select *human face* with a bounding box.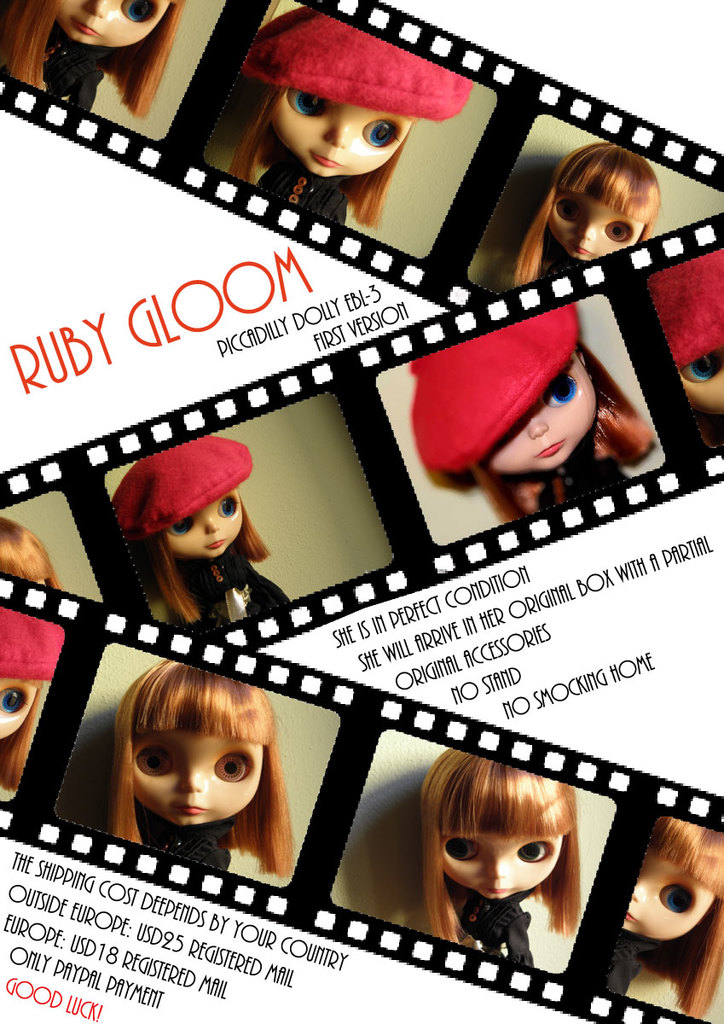
Rect(623, 851, 721, 940).
